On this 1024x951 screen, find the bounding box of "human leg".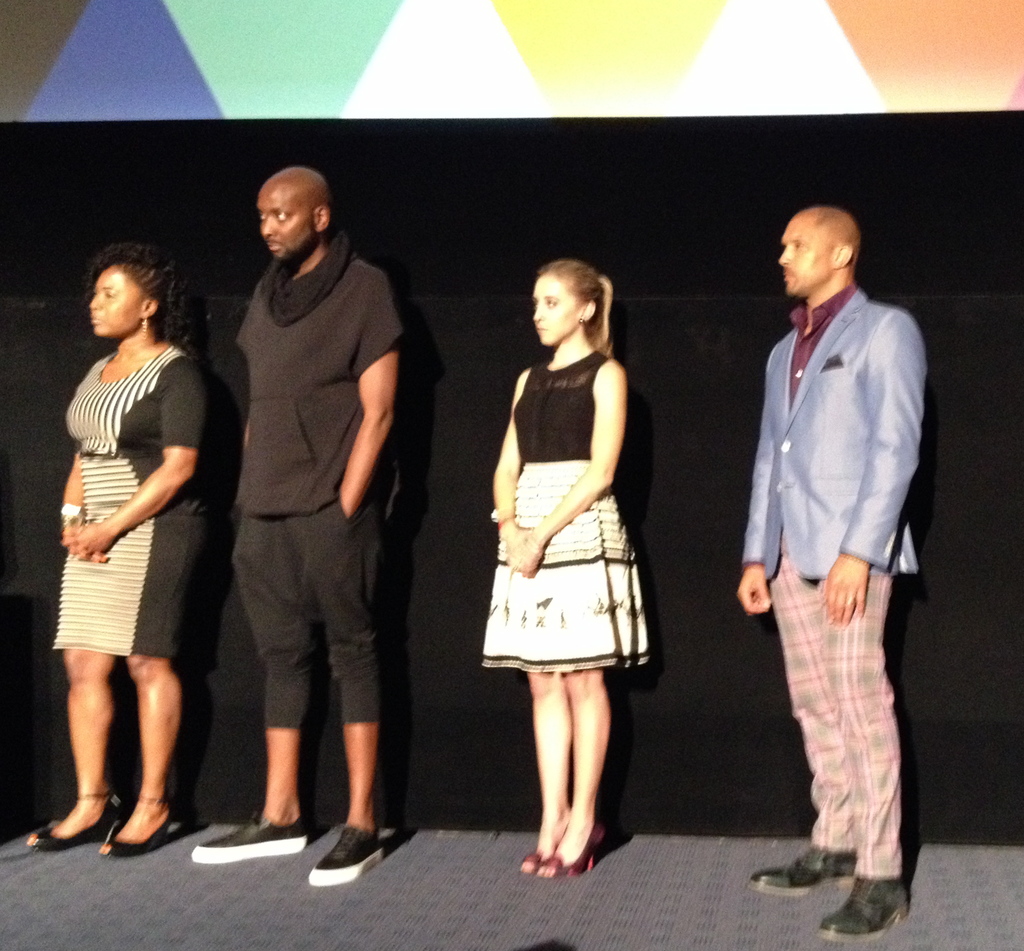
Bounding box: {"x1": 748, "y1": 571, "x2": 862, "y2": 891}.
